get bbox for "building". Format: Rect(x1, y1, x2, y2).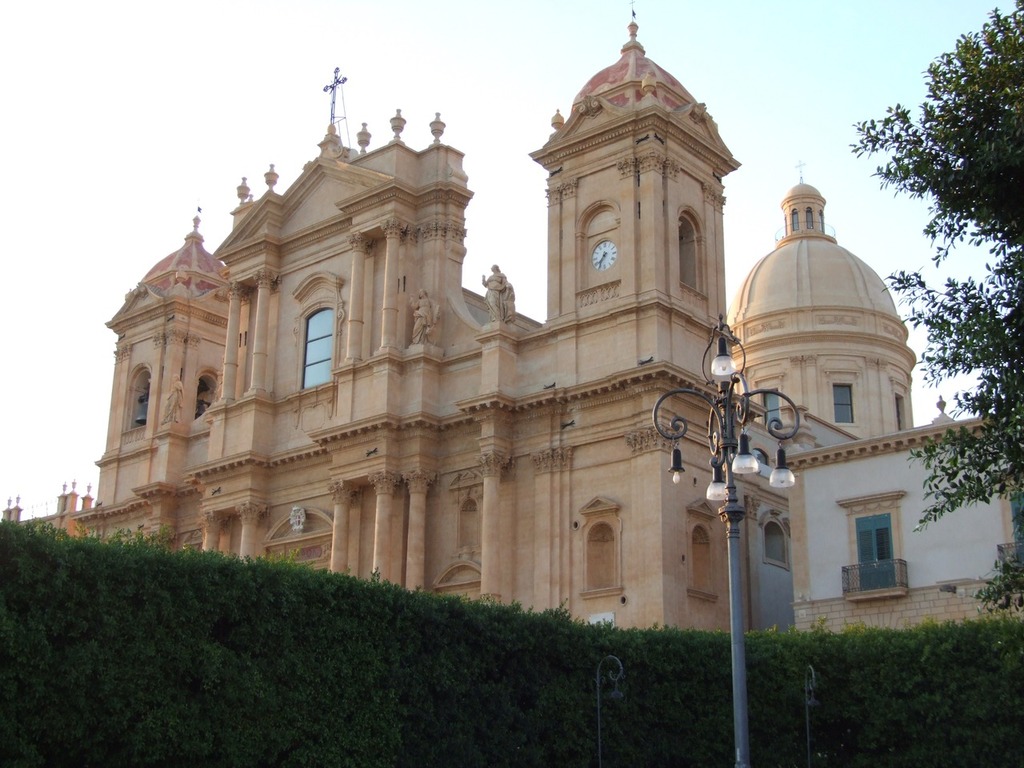
Rect(0, 0, 954, 632).
